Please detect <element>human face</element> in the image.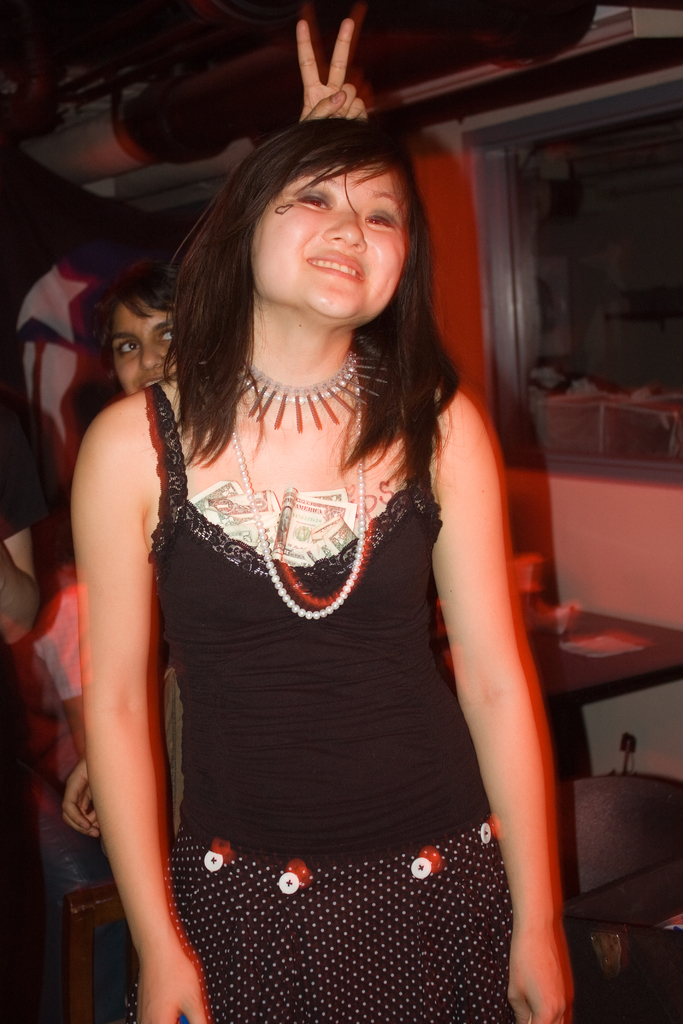
left=122, top=304, right=183, bottom=393.
